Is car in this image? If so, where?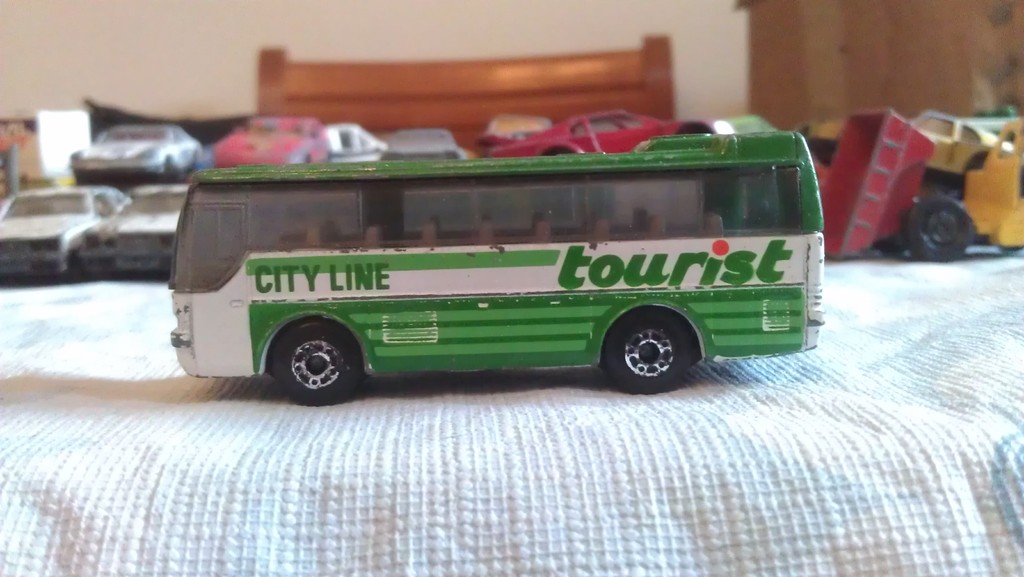
Yes, at [68, 122, 204, 183].
